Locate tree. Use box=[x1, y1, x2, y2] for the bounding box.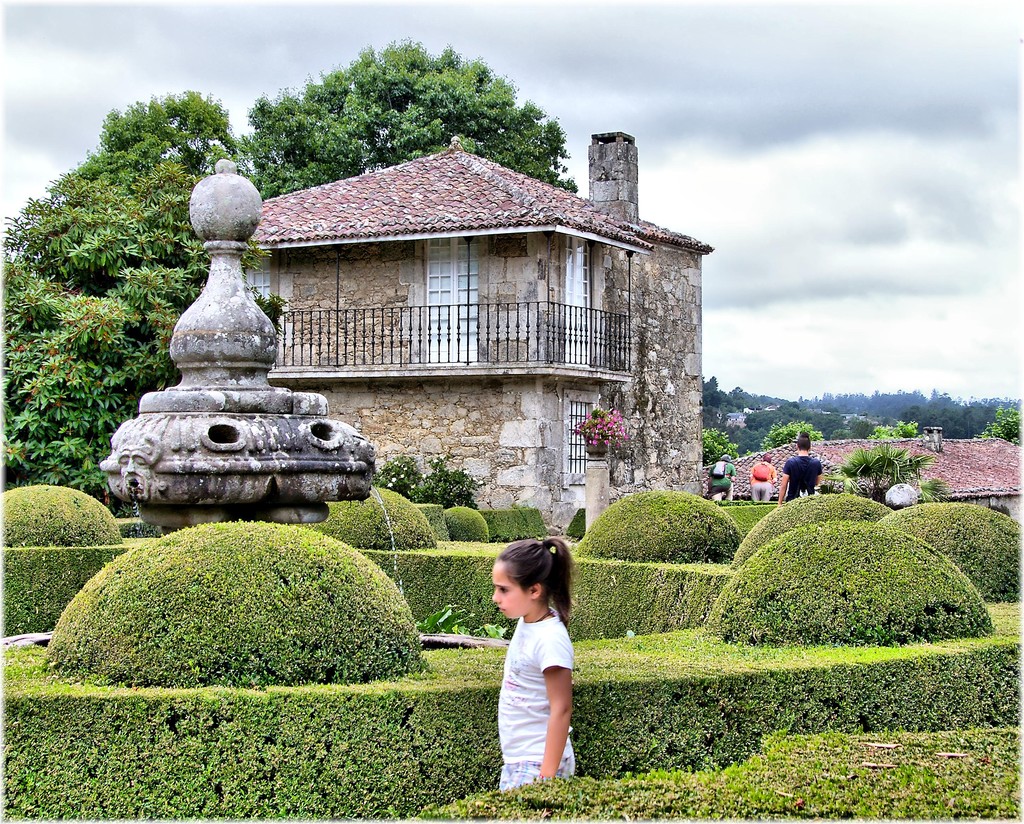
box=[762, 417, 814, 453].
